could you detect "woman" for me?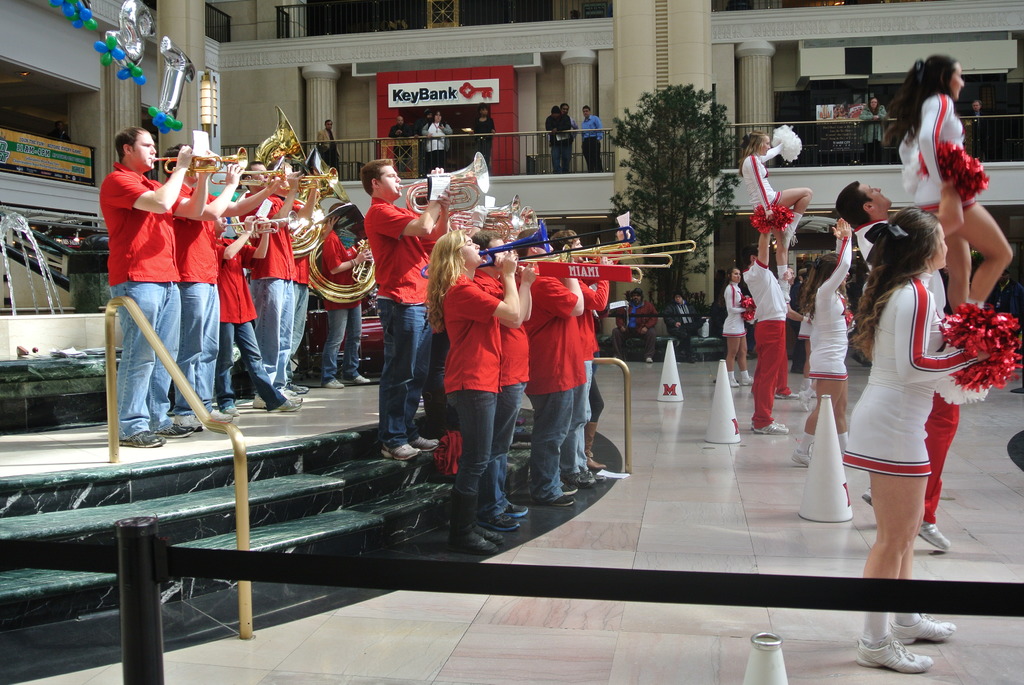
Detection result: 463/102/496/169.
